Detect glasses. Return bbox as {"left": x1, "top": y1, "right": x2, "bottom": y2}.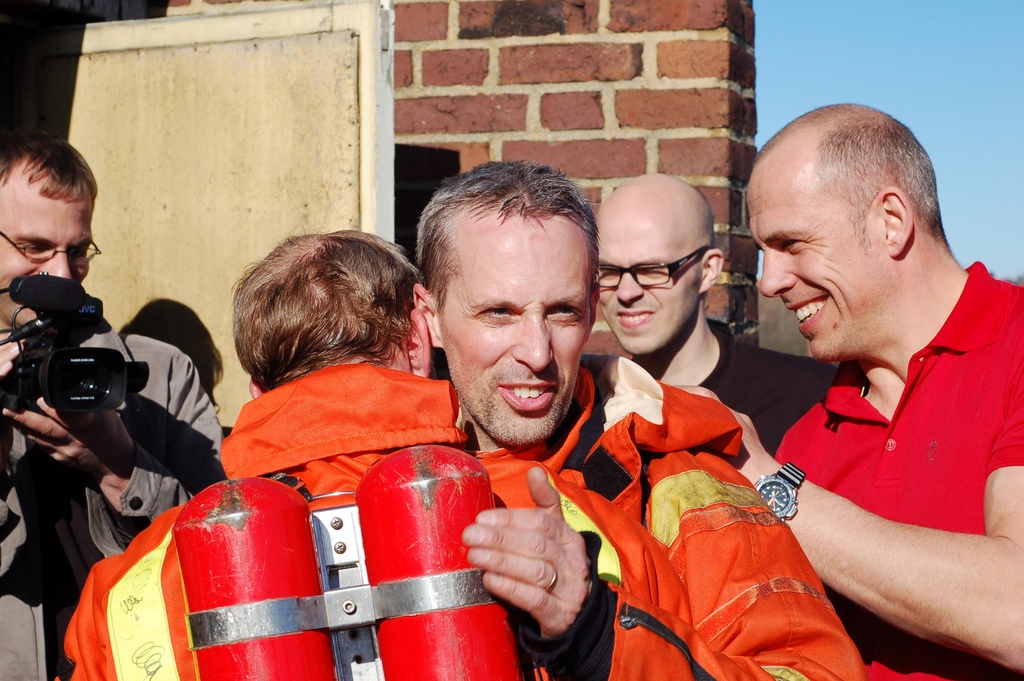
{"left": 589, "top": 244, "right": 708, "bottom": 289}.
